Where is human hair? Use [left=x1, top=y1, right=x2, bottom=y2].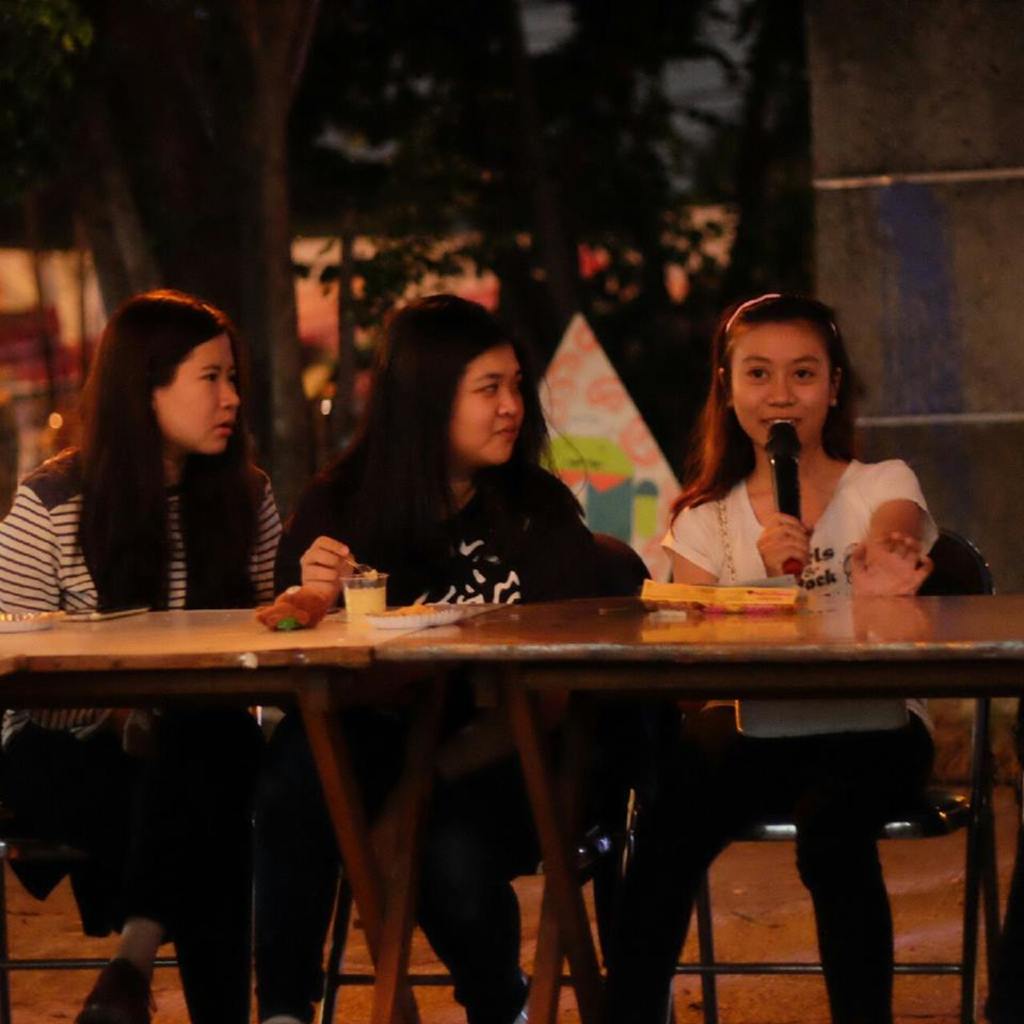
[left=665, top=291, right=861, bottom=544].
